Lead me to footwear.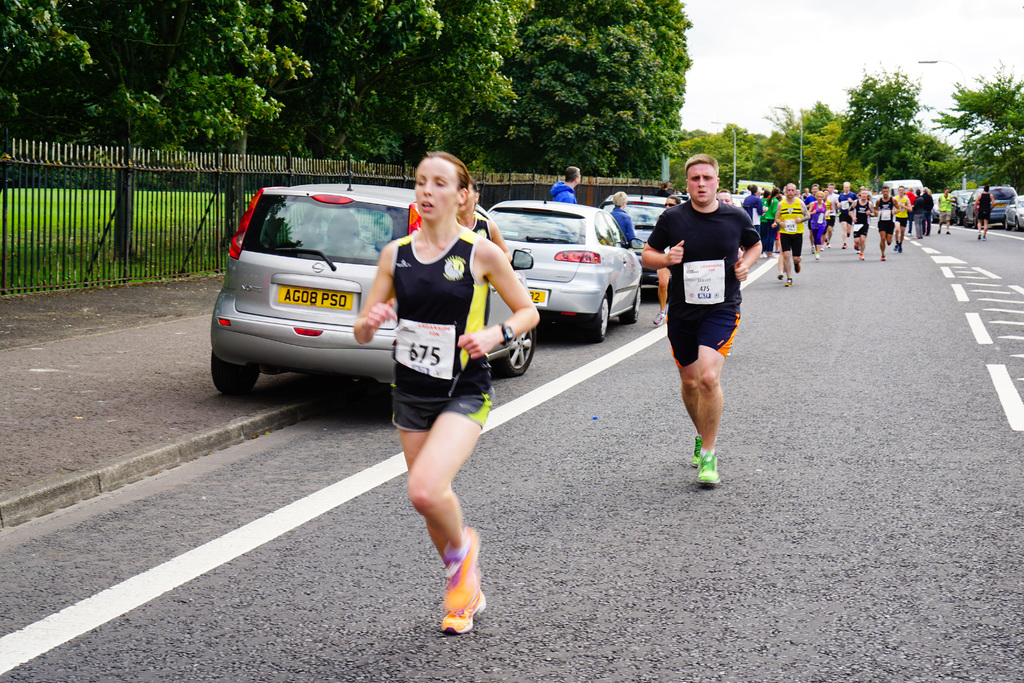
Lead to 691,436,703,465.
